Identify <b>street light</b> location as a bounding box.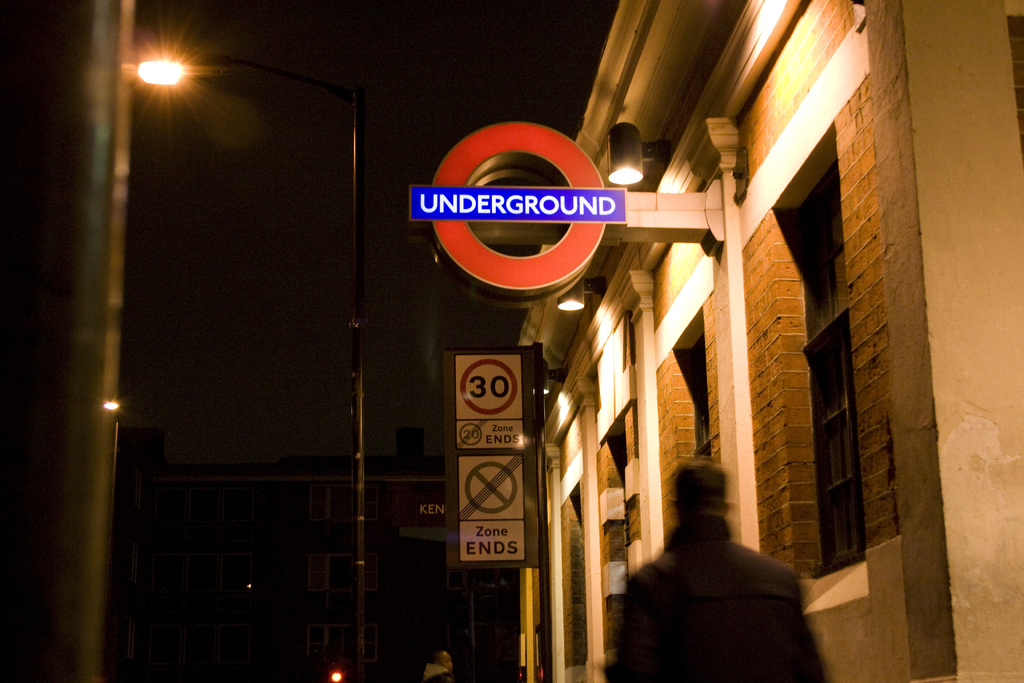
{"x1": 191, "y1": 54, "x2": 365, "y2": 677}.
